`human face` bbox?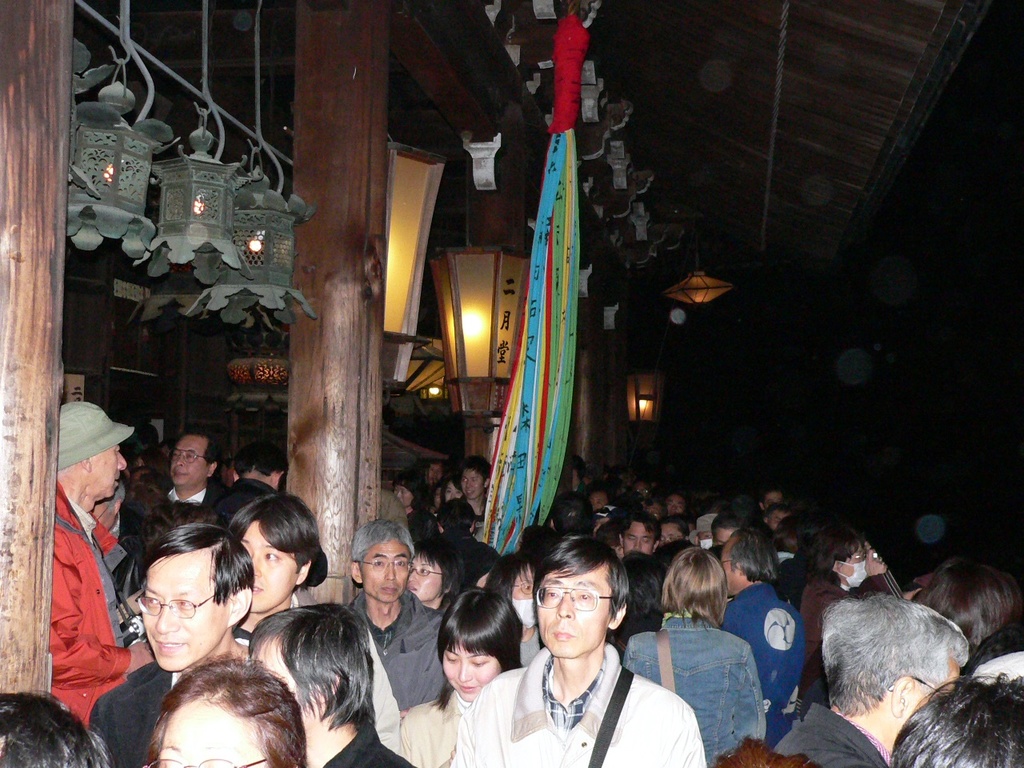
{"left": 442, "top": 640, "right": 501, "bottom": 700}
